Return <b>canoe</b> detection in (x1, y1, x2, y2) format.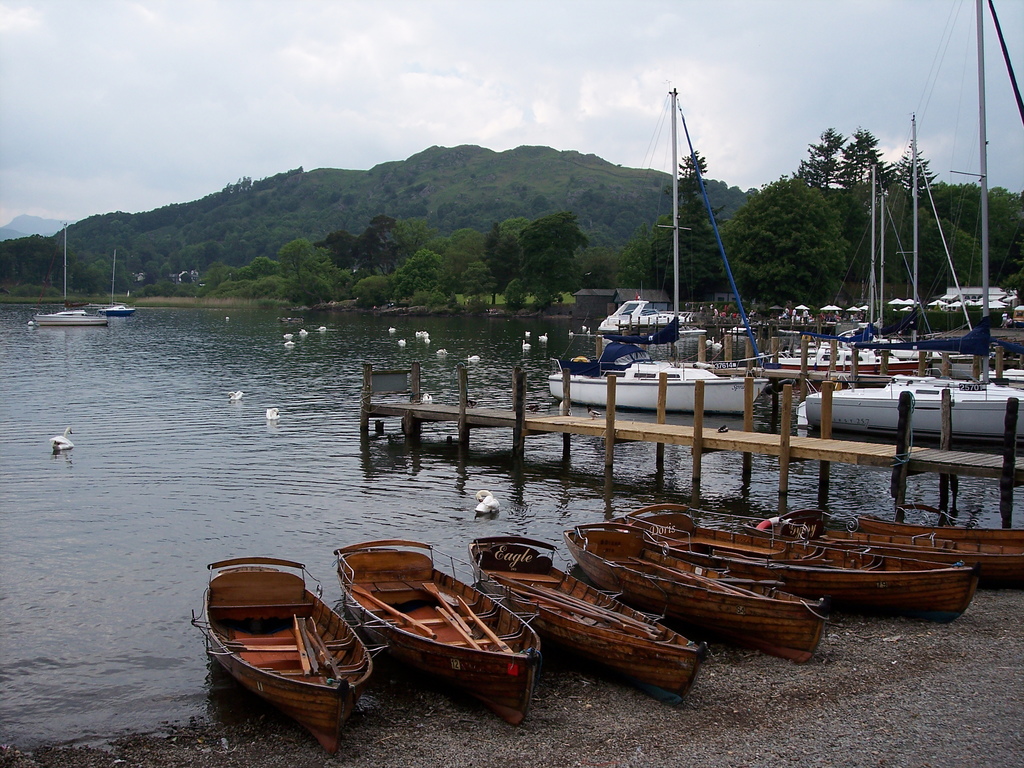
(191, 553, 372, 767).
